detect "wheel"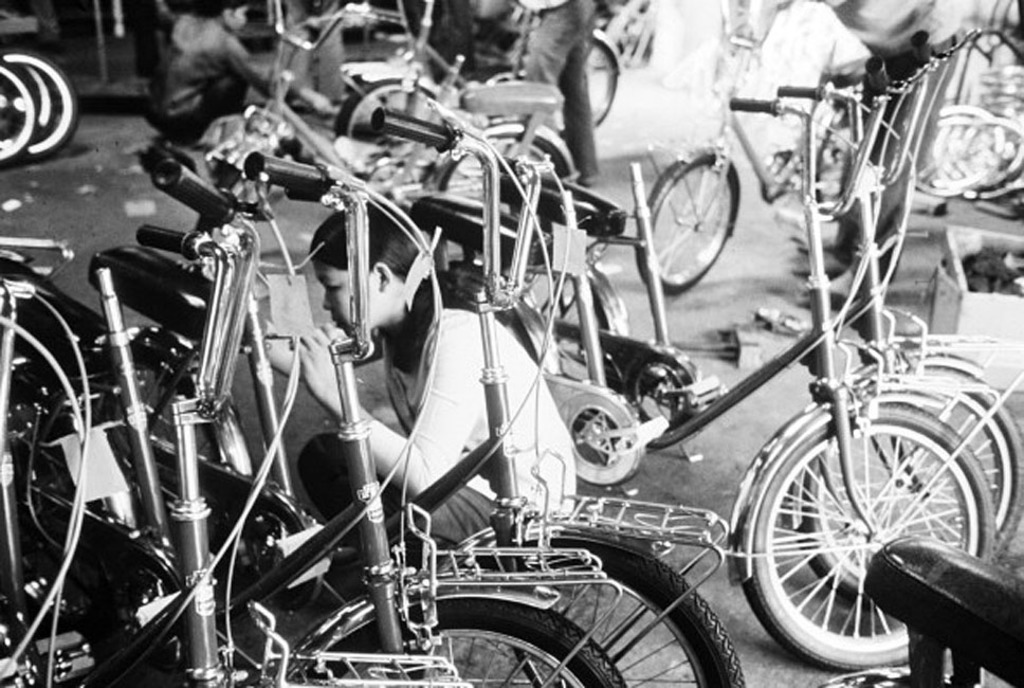
(632,159,737,297)
